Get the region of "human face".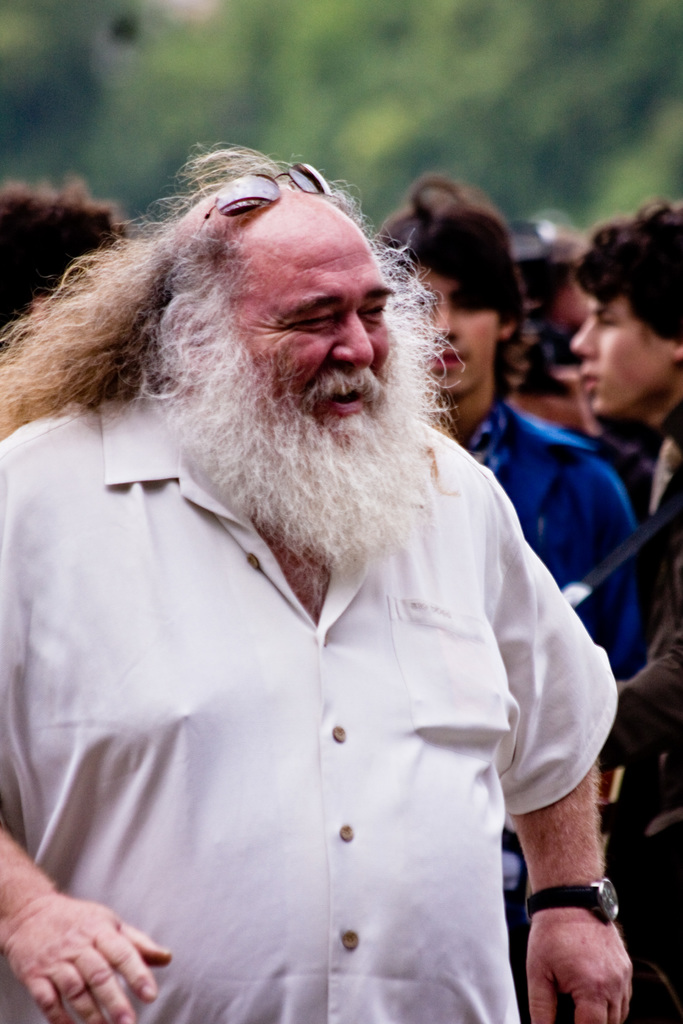
l=568, t=295, r=677, b=419.
